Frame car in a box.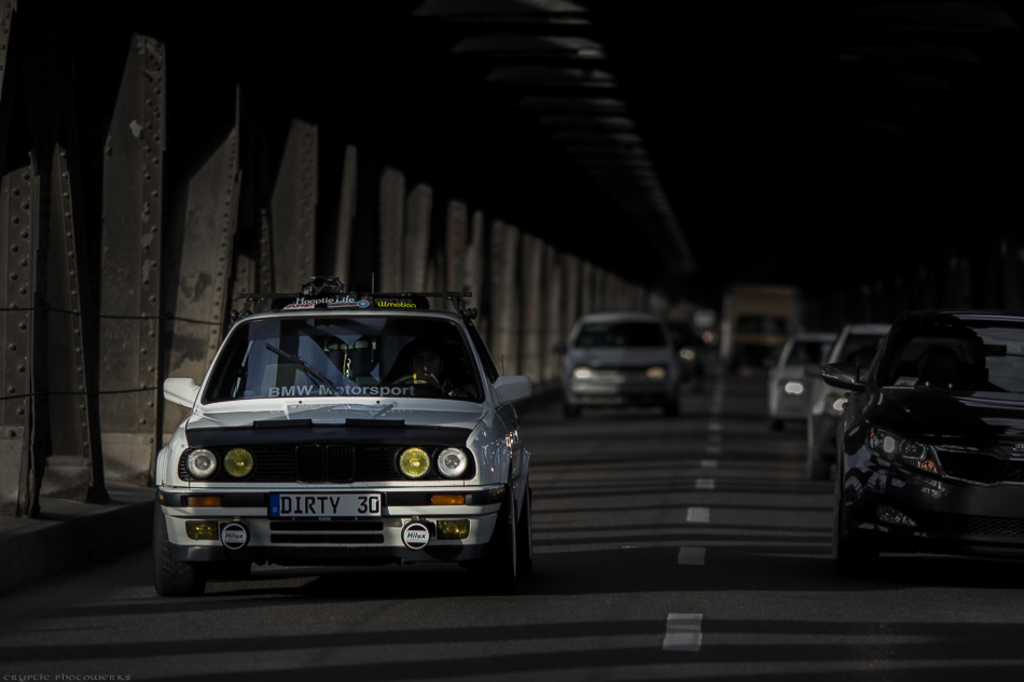
139, 304, 540, 589.
